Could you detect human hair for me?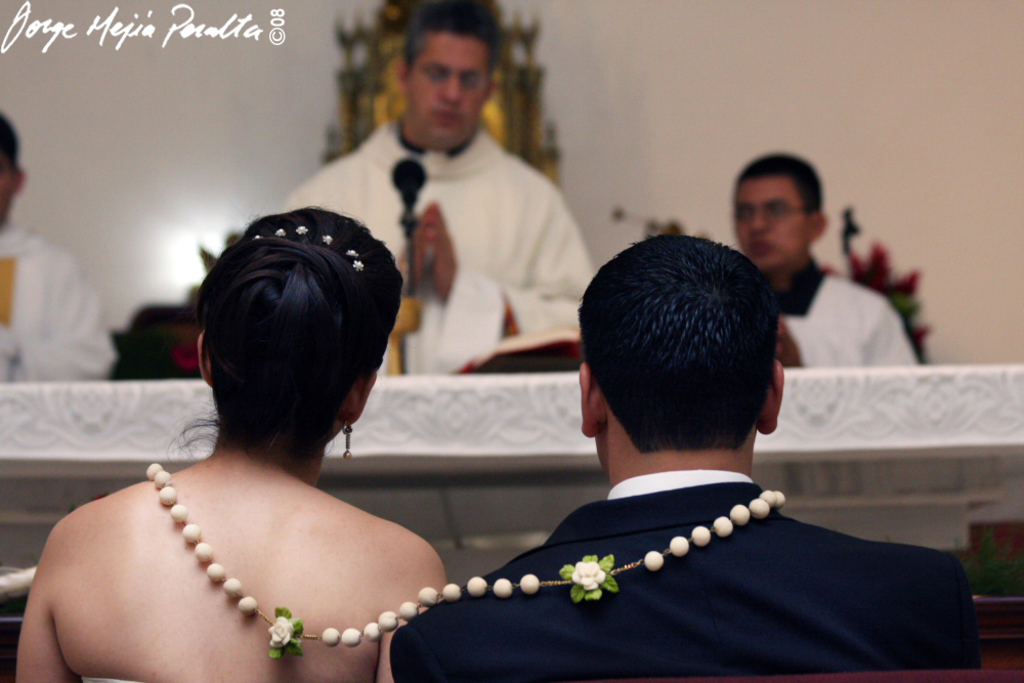
Detection result: (left=402, top=0, right=506, bottom=78).
